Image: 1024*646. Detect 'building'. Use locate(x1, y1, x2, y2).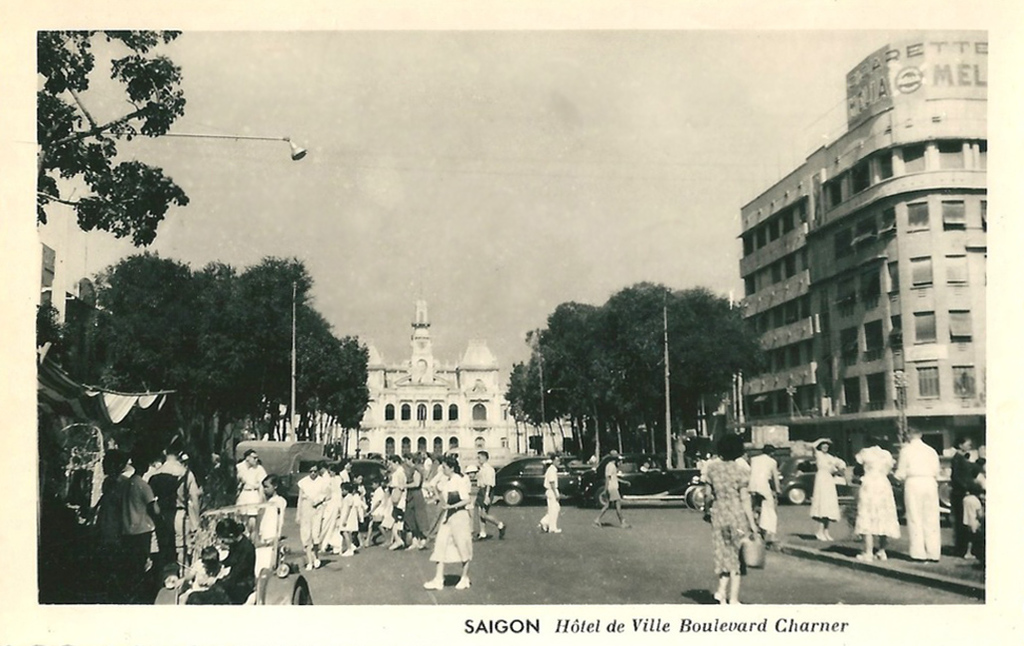
locate(339, 295, 566, 468).
